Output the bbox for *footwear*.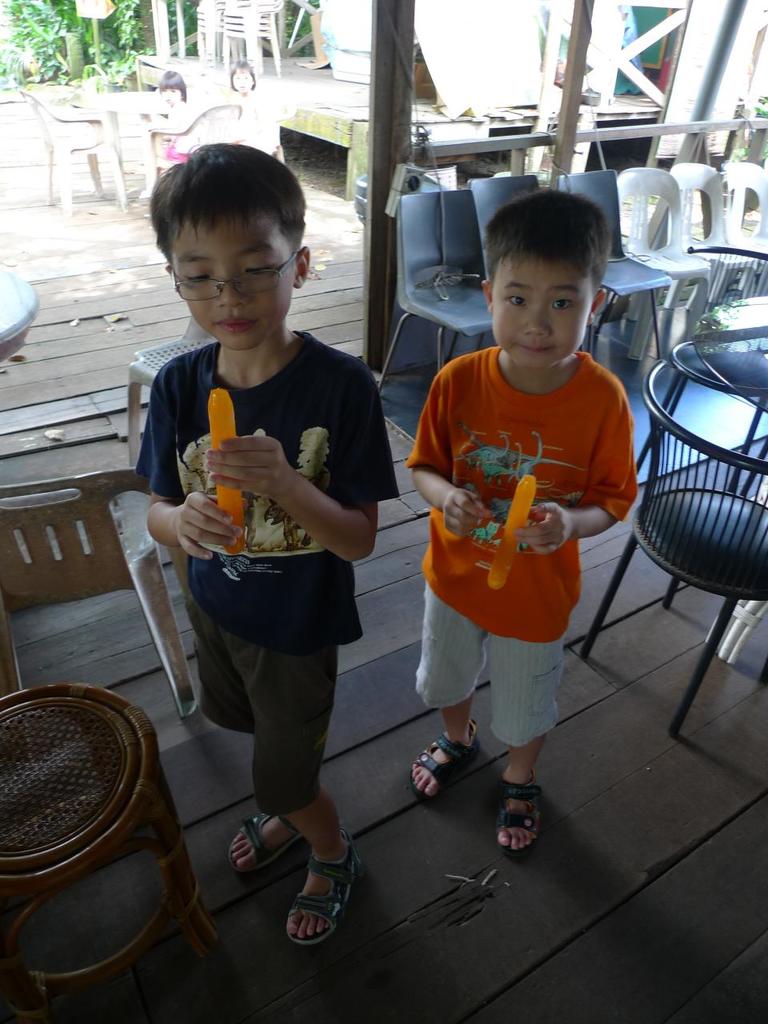
bbox=[410, 715, 477, 803].
